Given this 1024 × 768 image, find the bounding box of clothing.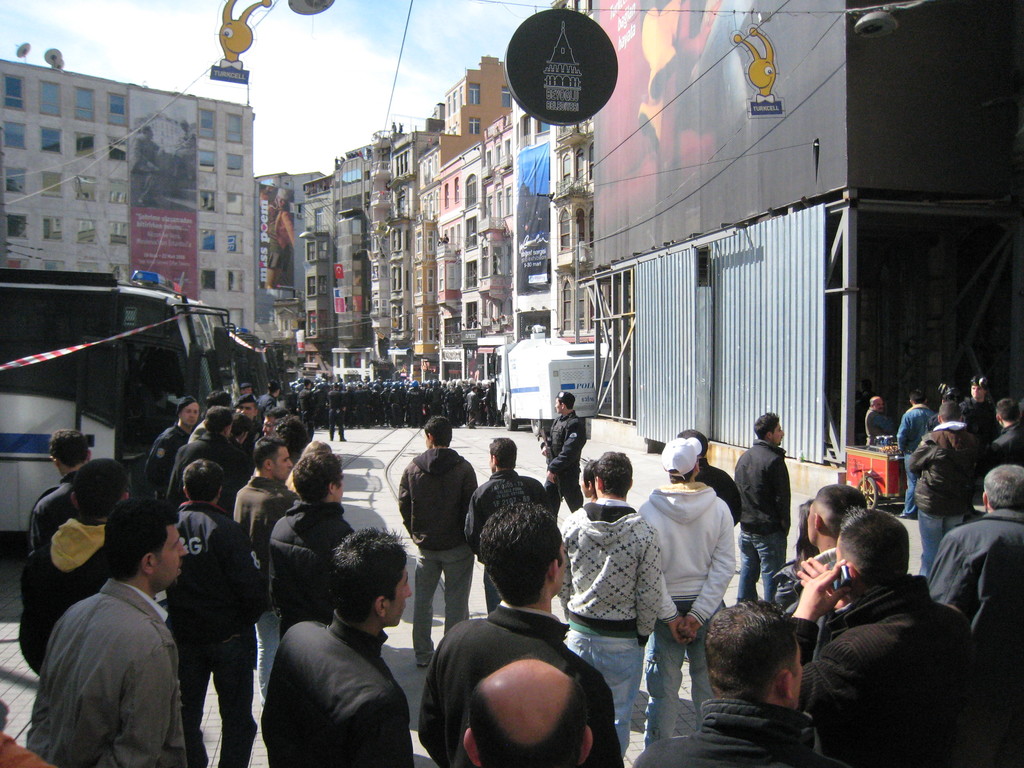
[412, 596, 622, 767].
